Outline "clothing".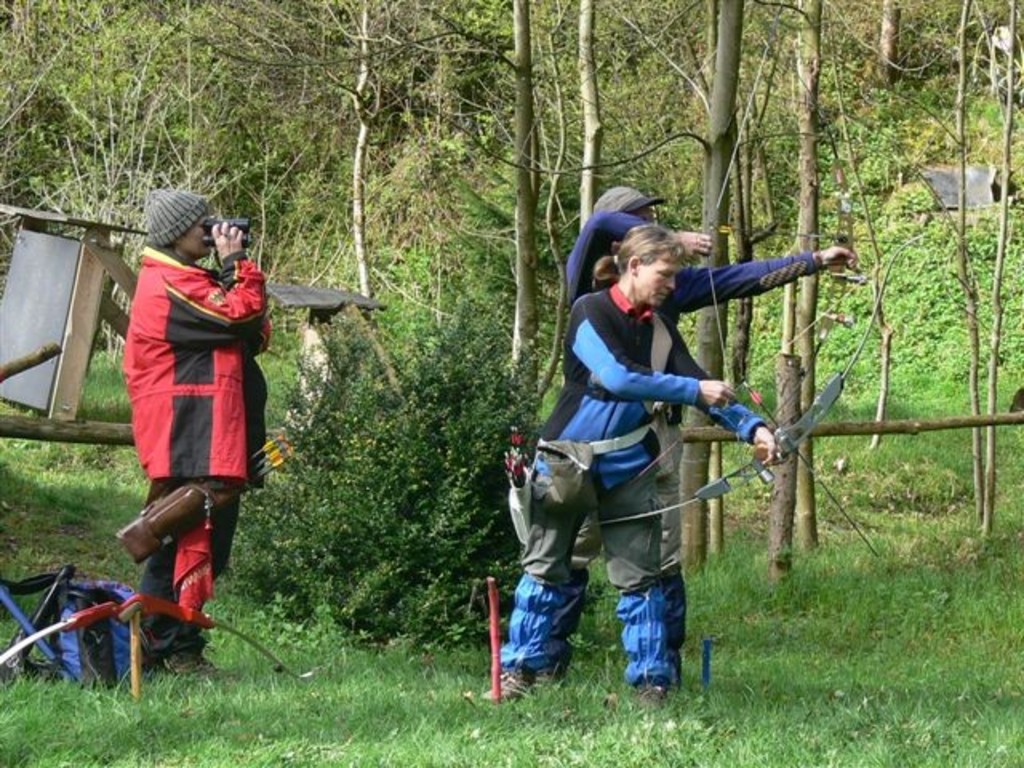
Outline: locate(544, 210, 818, 662).
